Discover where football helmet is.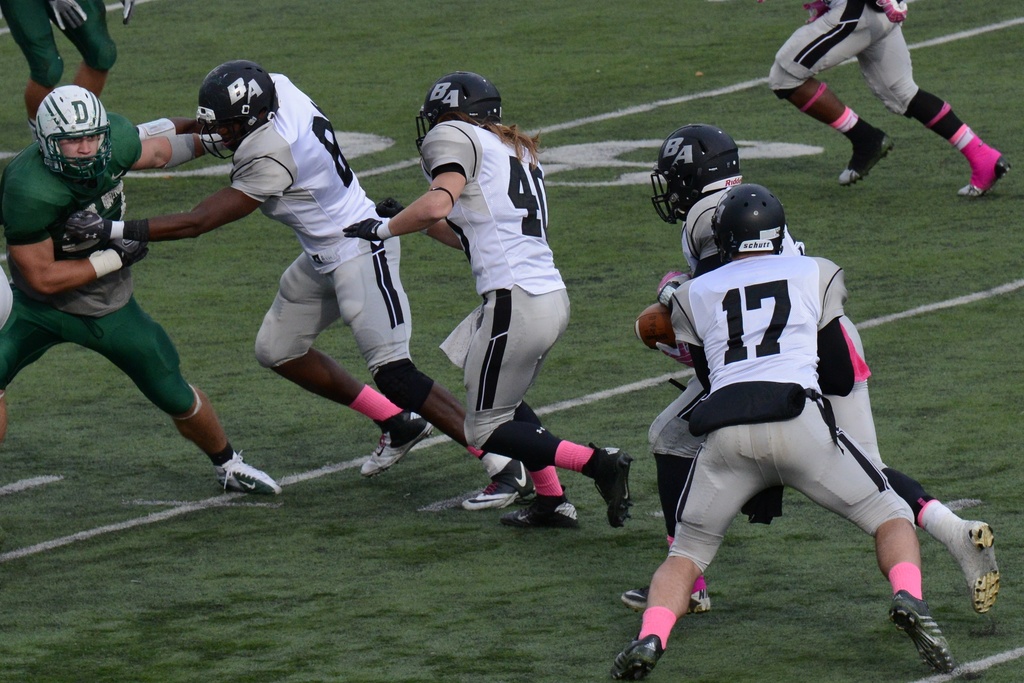
Discovered at detection(656, 118, 745, 221).
